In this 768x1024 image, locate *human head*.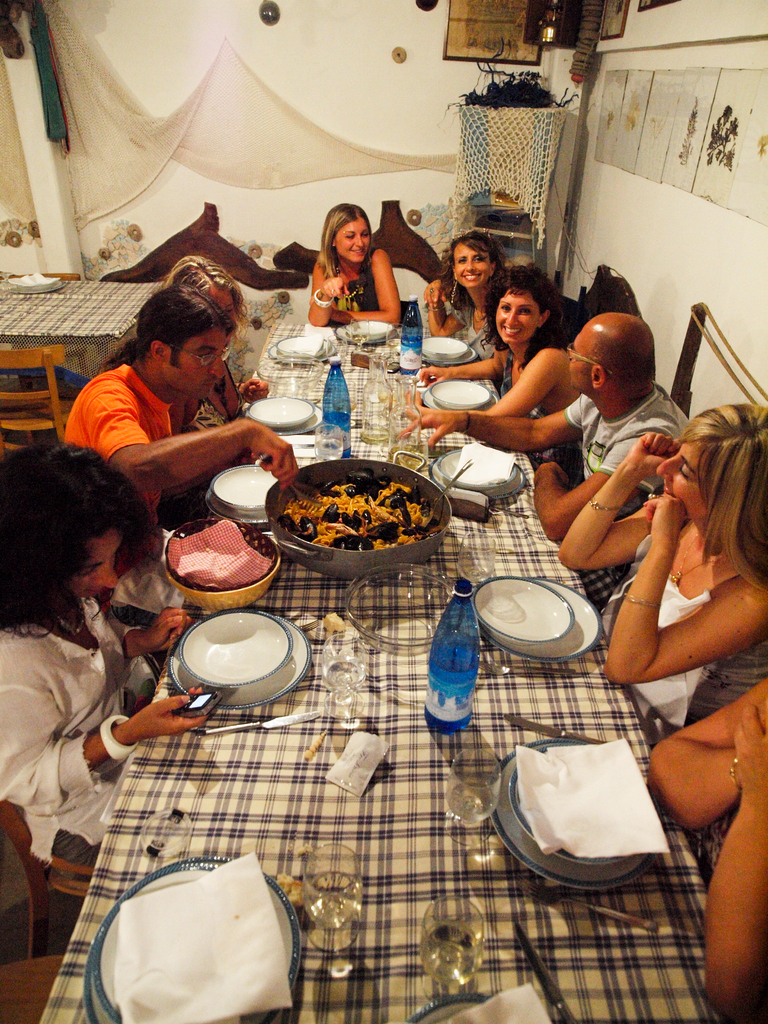
Bounding box: detection(450, 234, 499, 289).
